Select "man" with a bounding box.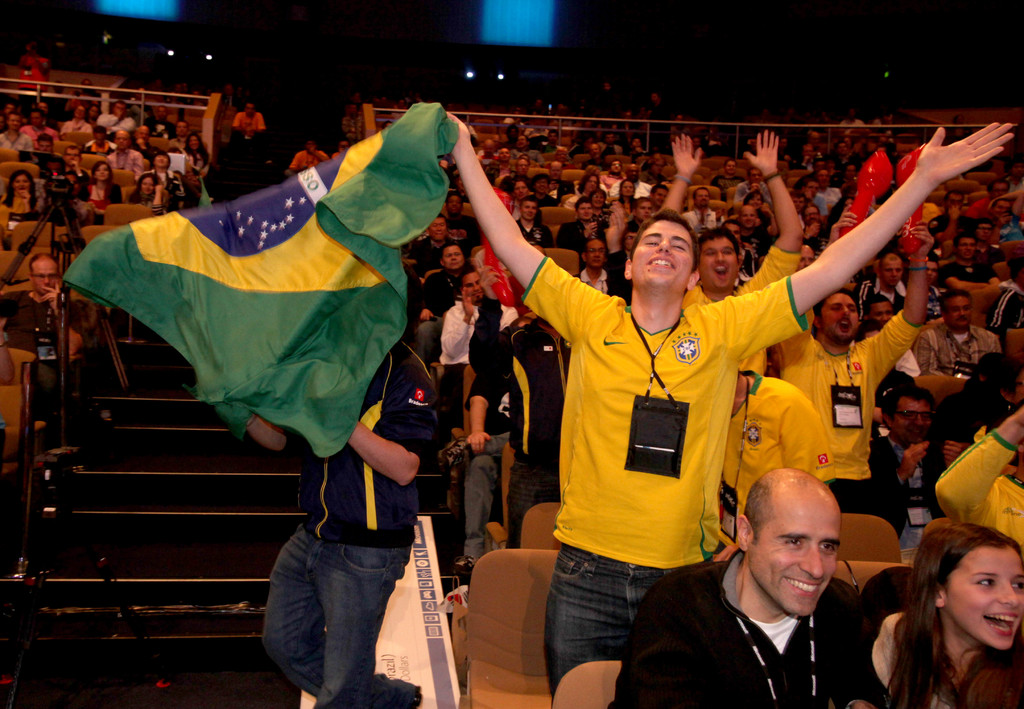
Rect(939, 234, 998, 295).
